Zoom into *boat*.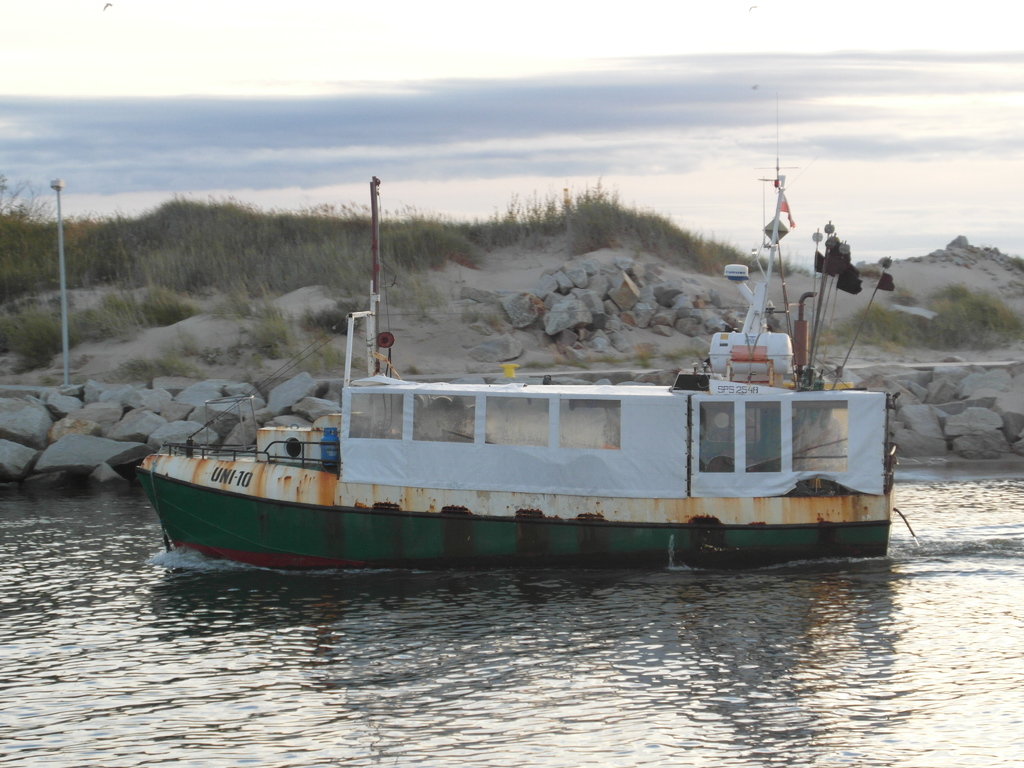
Zoom target: 92 157 910 588.
